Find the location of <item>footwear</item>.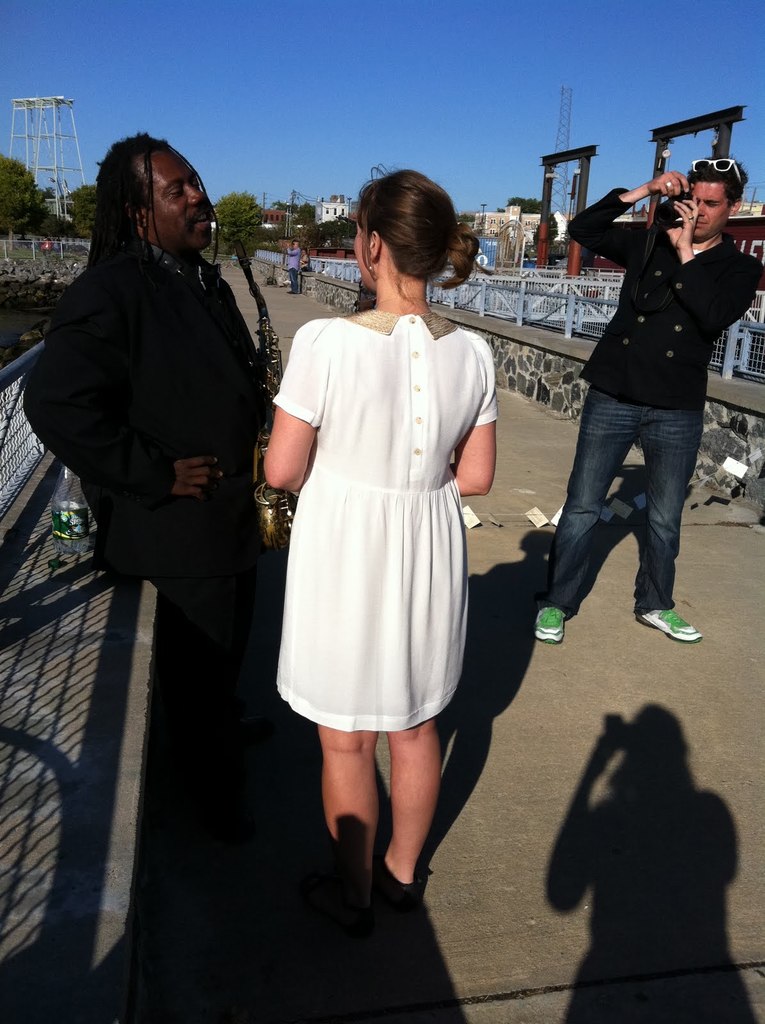
Location: (left=529, top=598, right=573, bottom=645).
